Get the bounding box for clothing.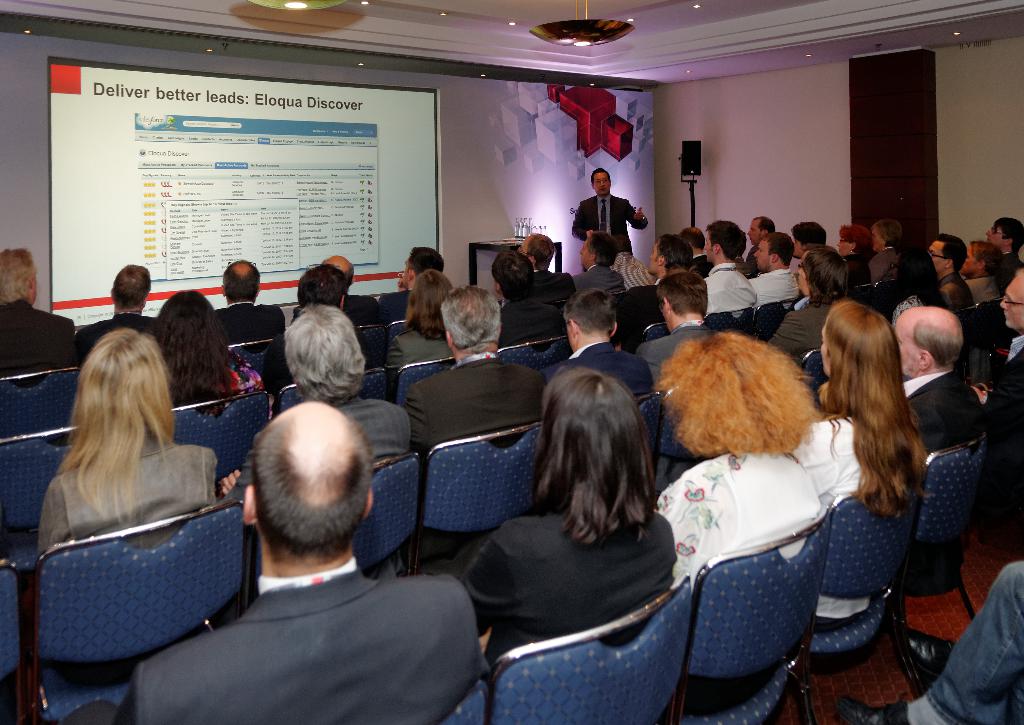
(417,344,527,447).
